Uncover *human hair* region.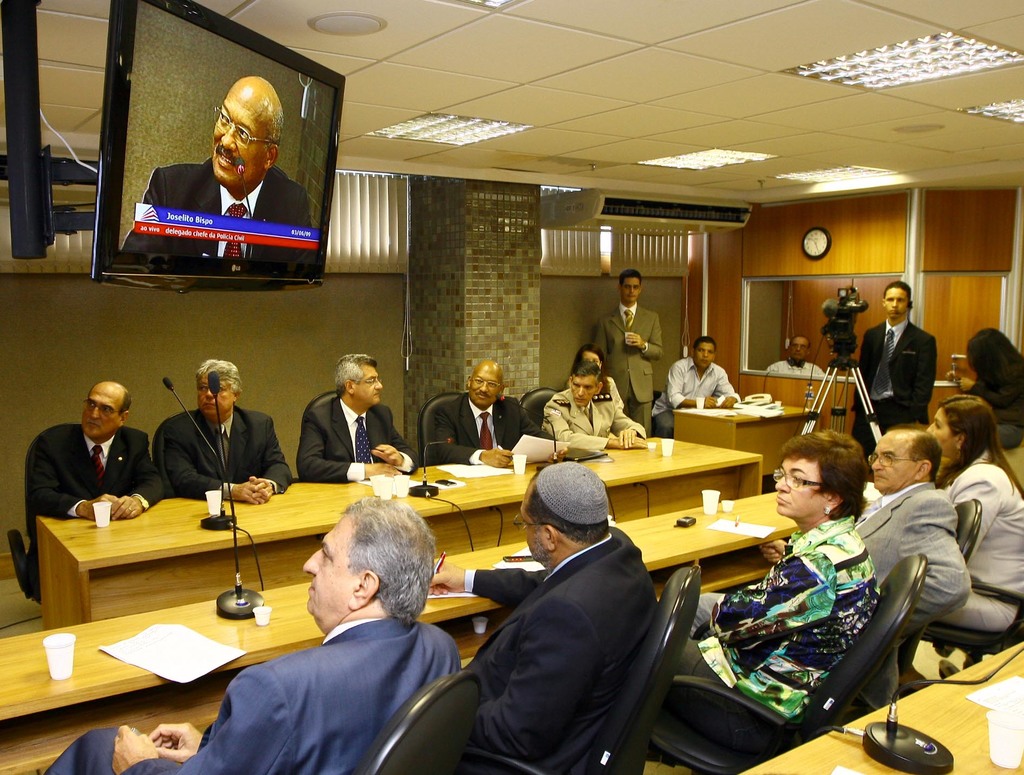
Uncovered: l=882, t=281, r=911, b=302.
